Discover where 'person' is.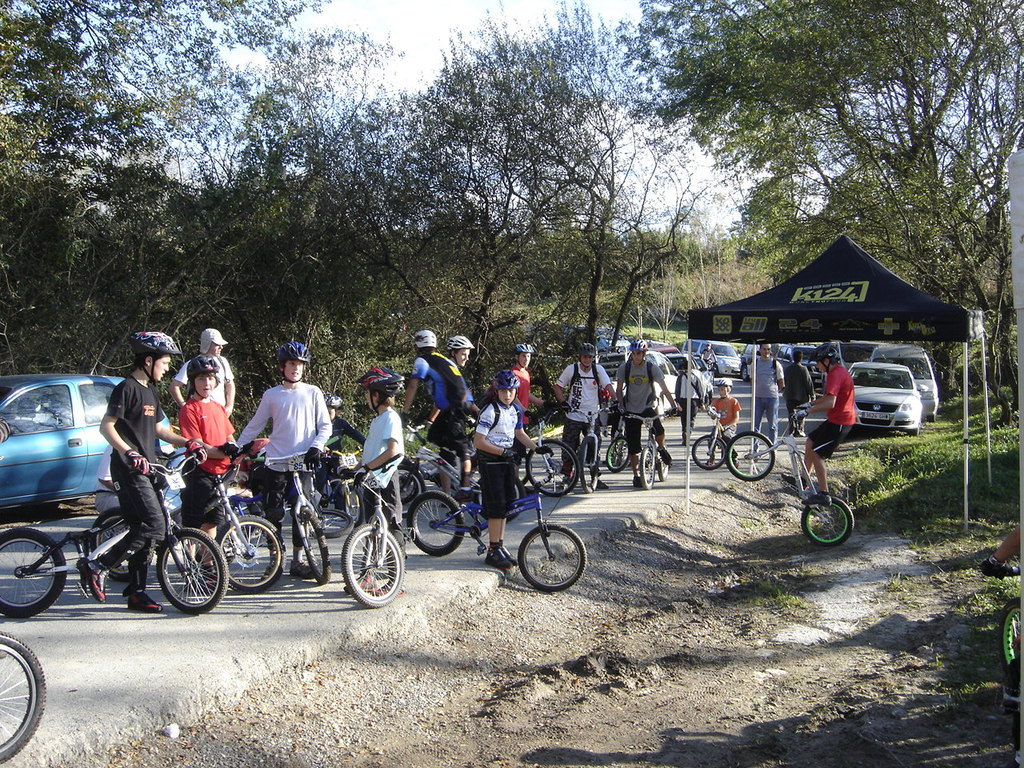
Discovered at (left=75, top=330, right=202, bottom=610).
